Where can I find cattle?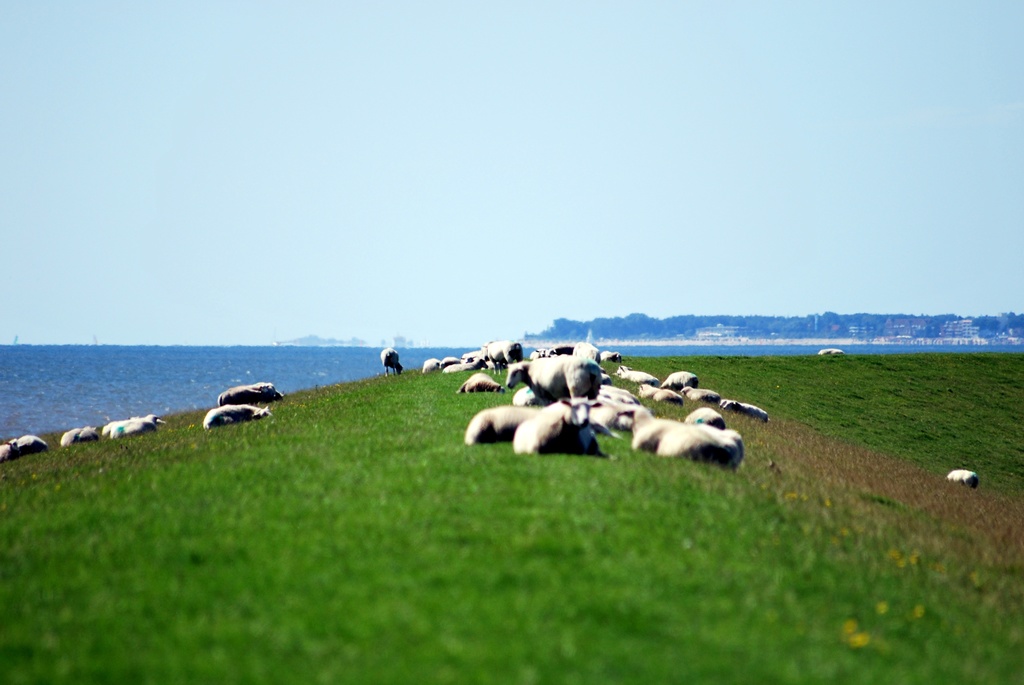
You can find it at [left=458, top=370, right=500, bottom=392].
